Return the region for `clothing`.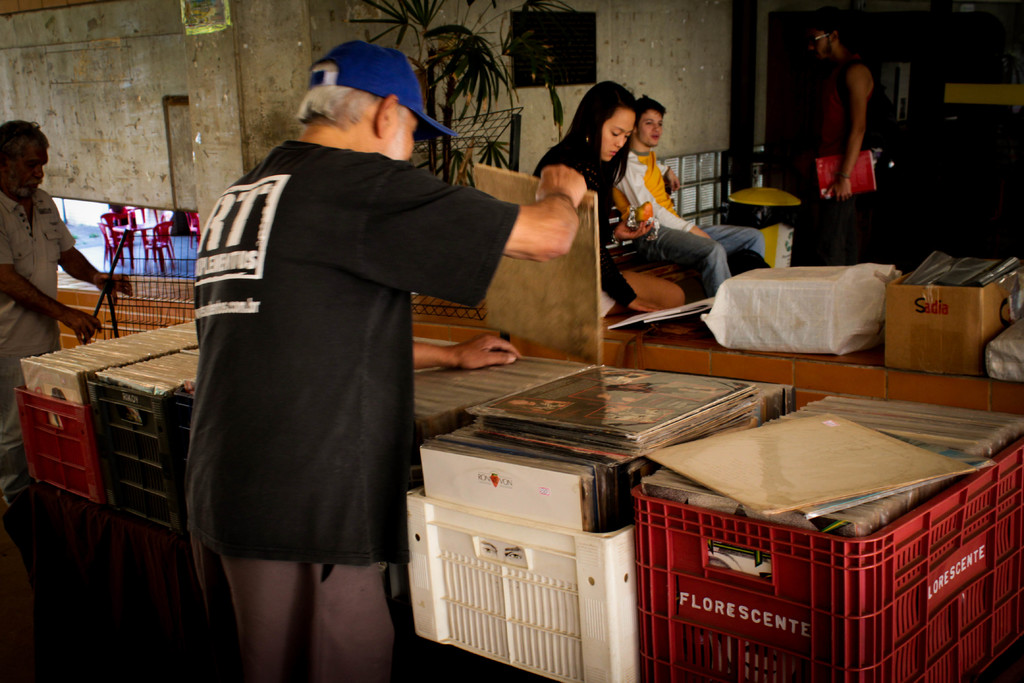
(left=612, top=149, right=771, bottom=270).
